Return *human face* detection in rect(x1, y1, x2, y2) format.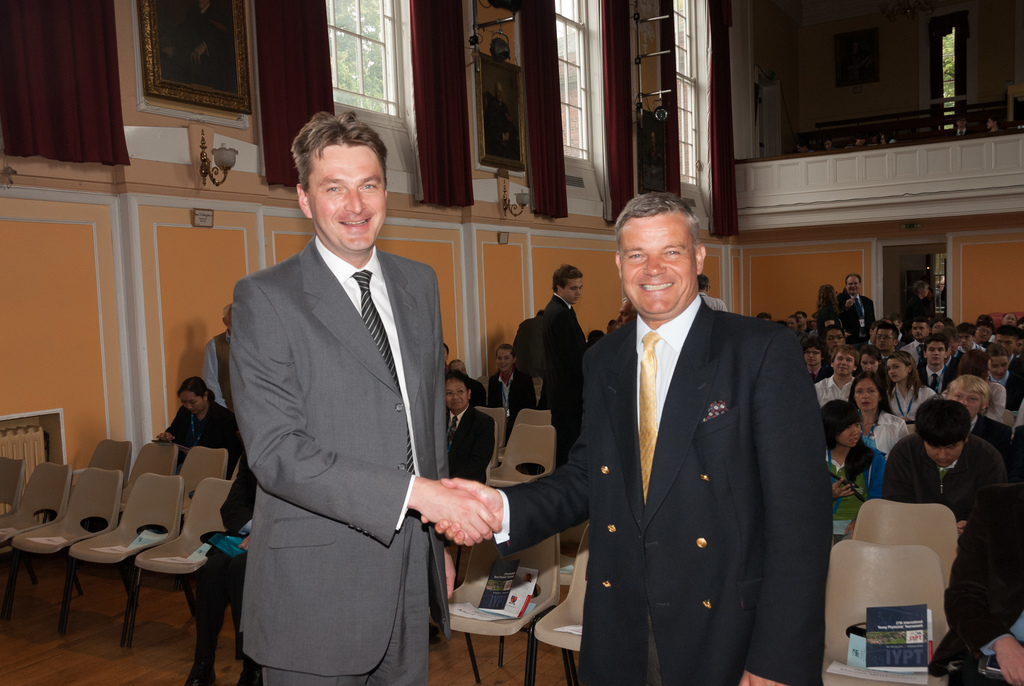
rect(179, 391, 205, 414).
